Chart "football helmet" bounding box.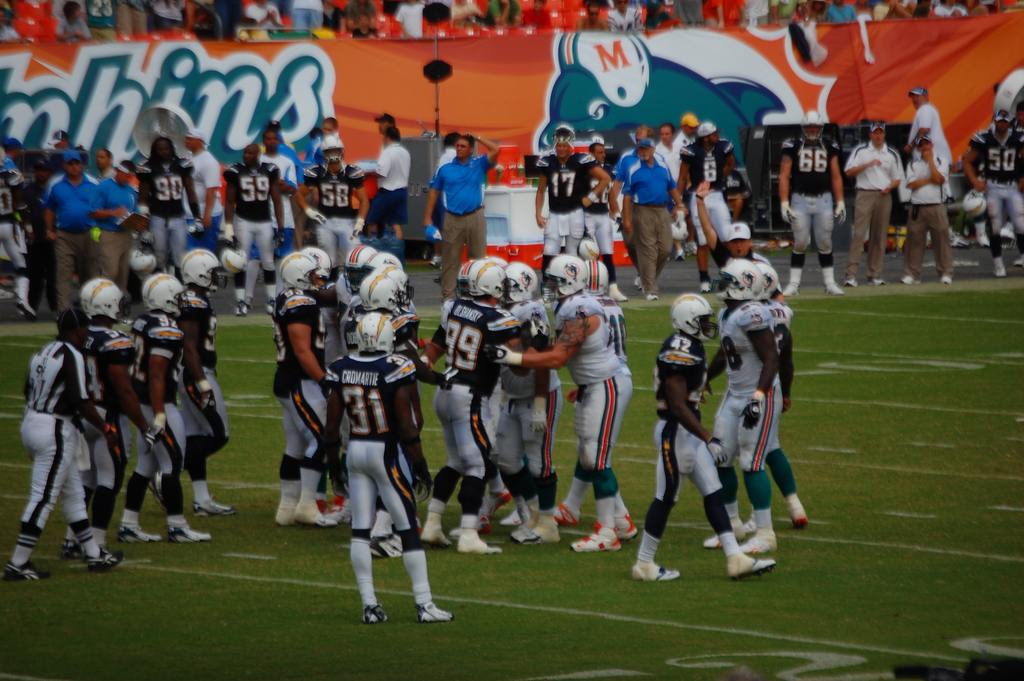
Charted: x1=541 y1=255 x2=584 y2=302.
